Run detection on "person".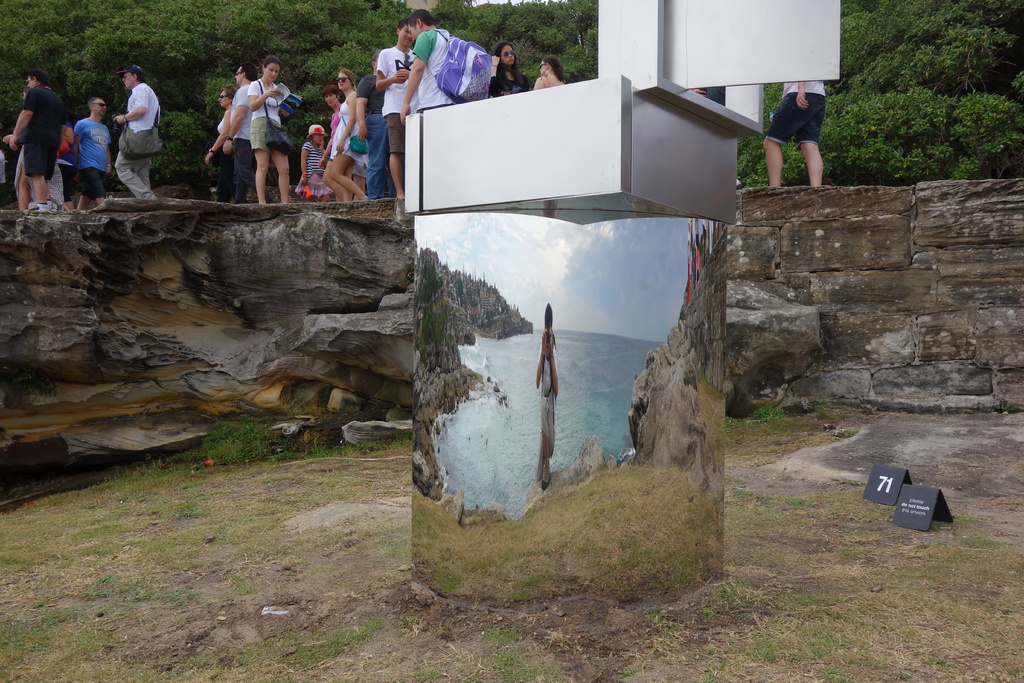
Result: [x1=766, y1=72, x2=826, y2=193].
